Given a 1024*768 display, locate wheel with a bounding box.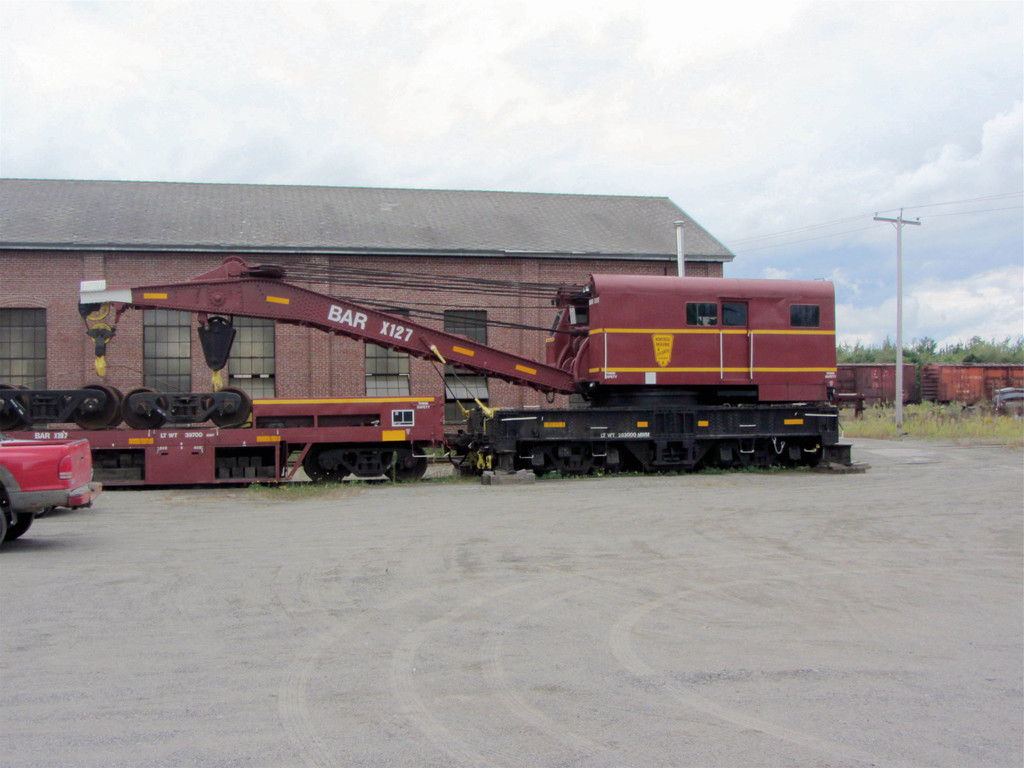
Located: select_region(106, 385, 124, 428).
